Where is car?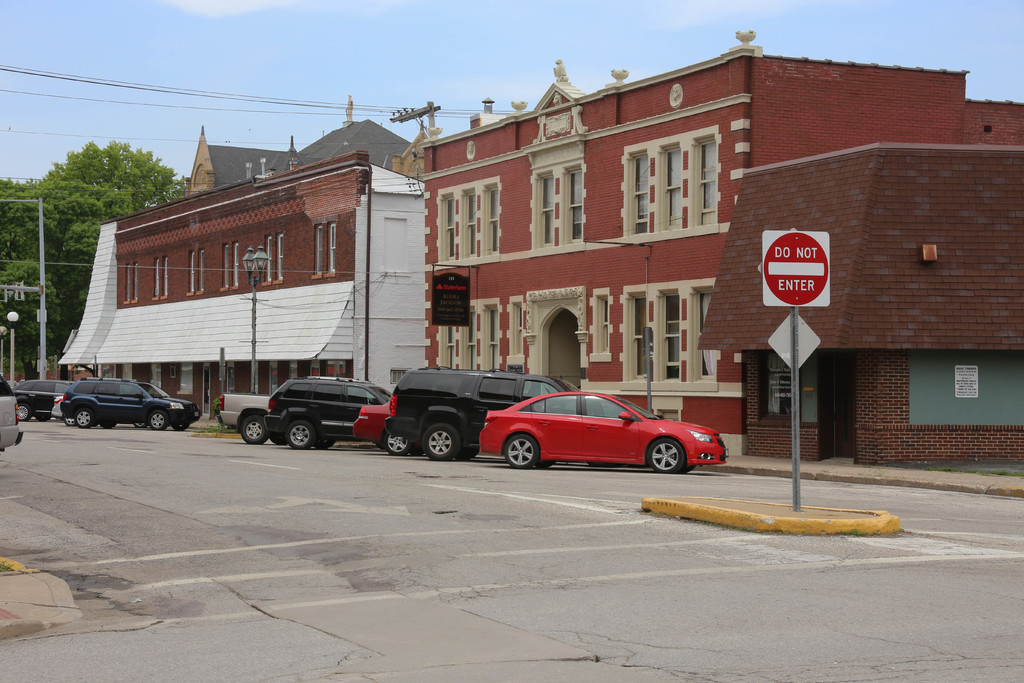
(left=218, top=394, right=287, bottom=447).
